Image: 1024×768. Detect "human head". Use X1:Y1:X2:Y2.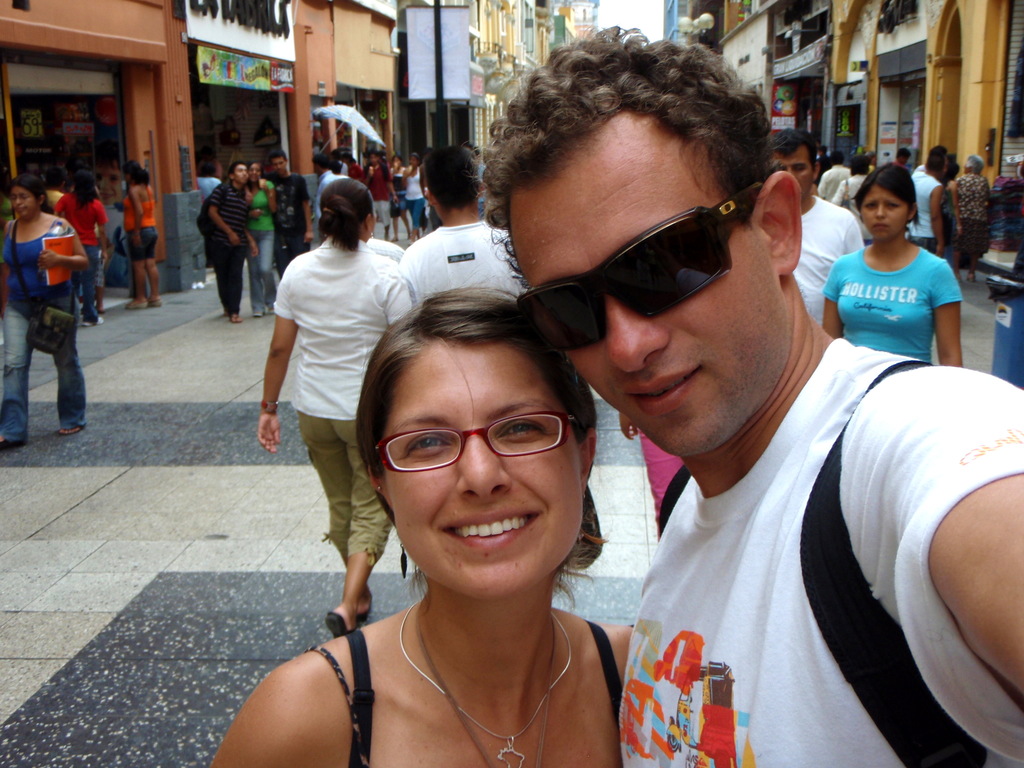
943:162:961:179.
